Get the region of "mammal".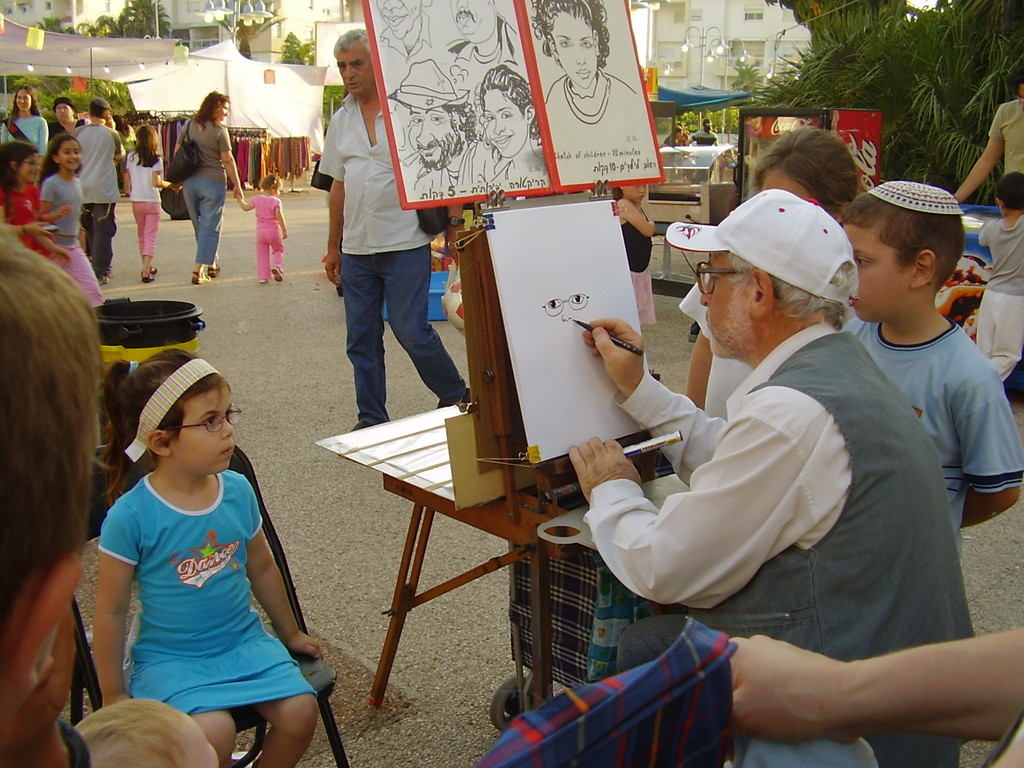
[841,184,1023,564].
